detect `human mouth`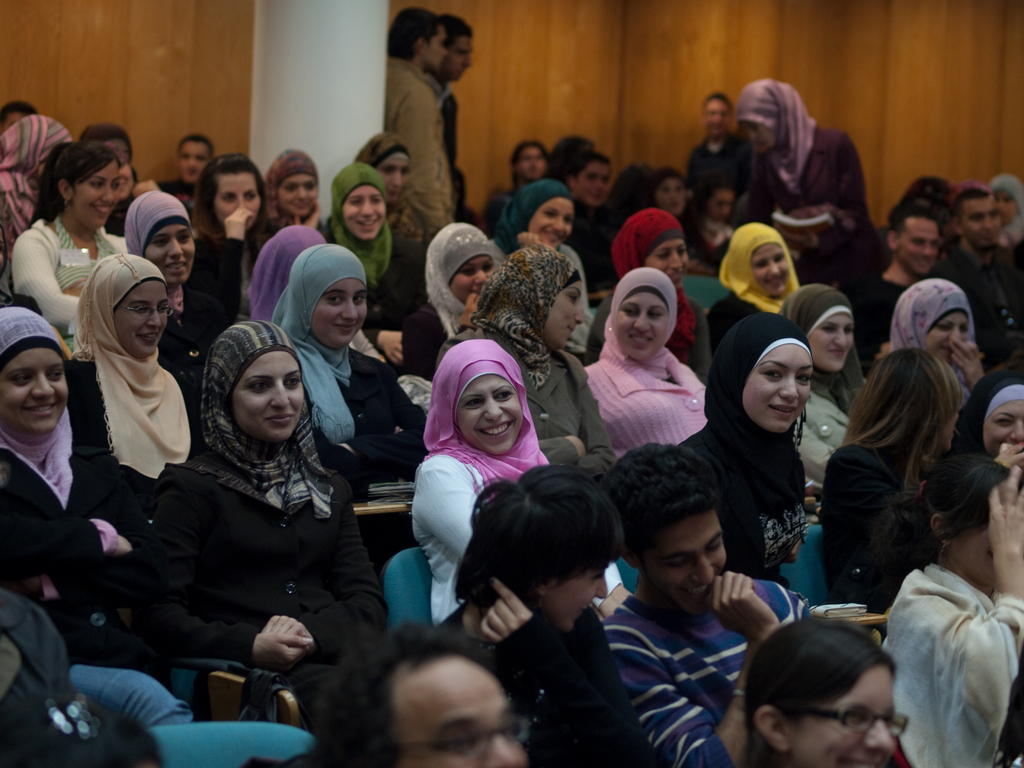
rect(337, 327, 356, 337)
